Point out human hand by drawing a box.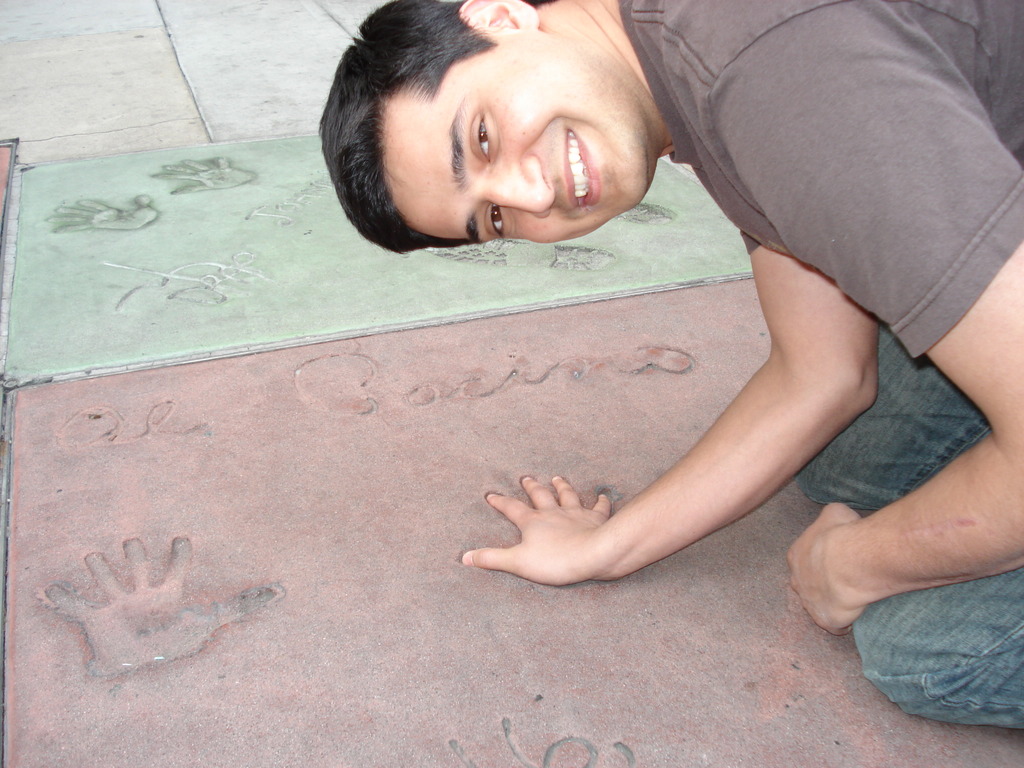
rect(482, 468, 669, 595).
